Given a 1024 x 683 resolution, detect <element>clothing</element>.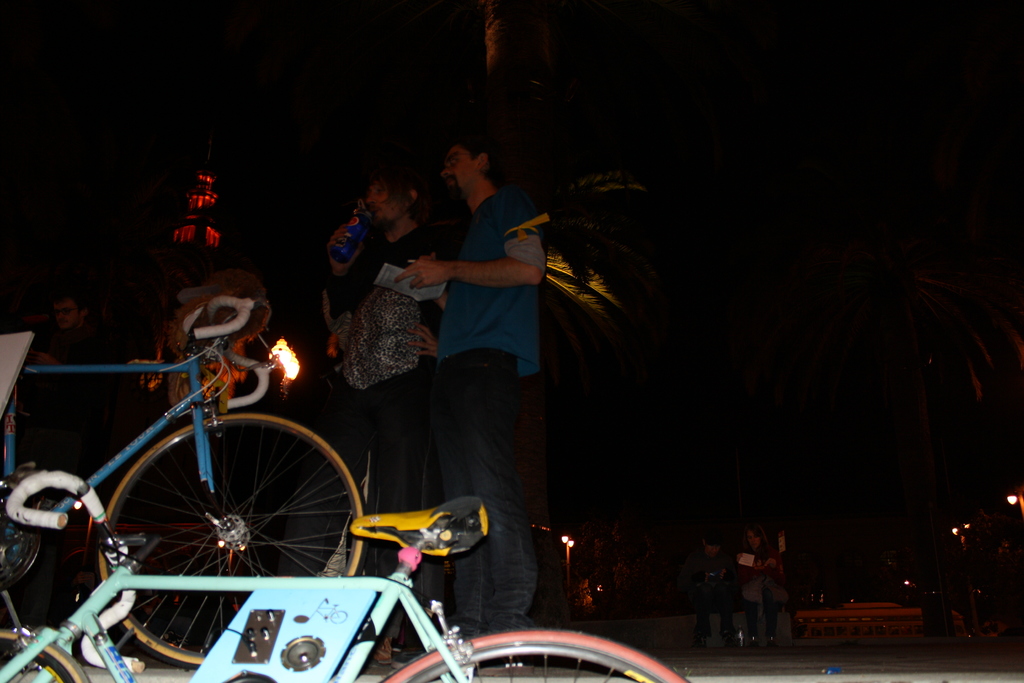
bbox=[400, 140, 550, 563].
